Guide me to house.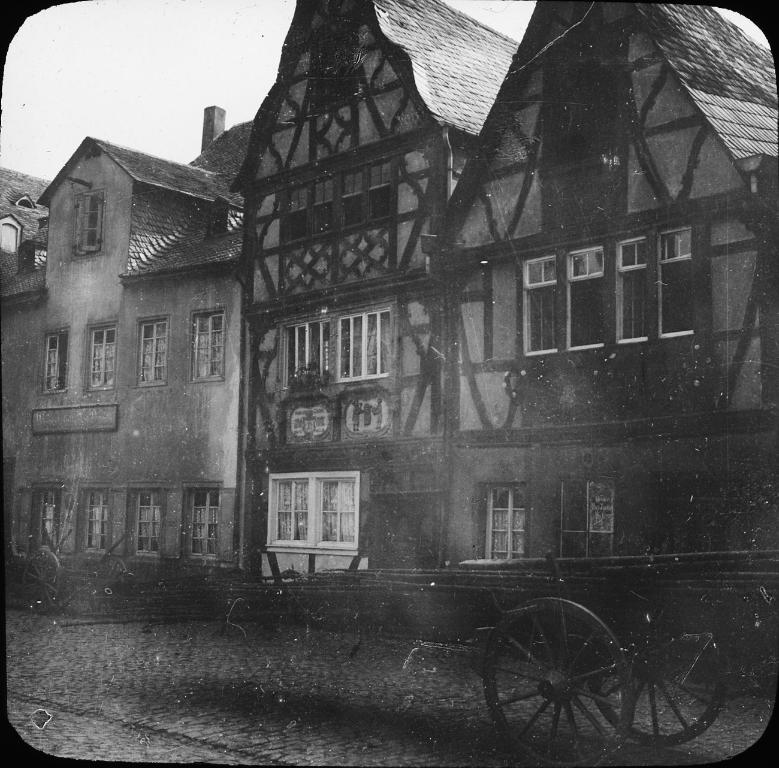
Guidance: detection(228, 0, 524, 627).
